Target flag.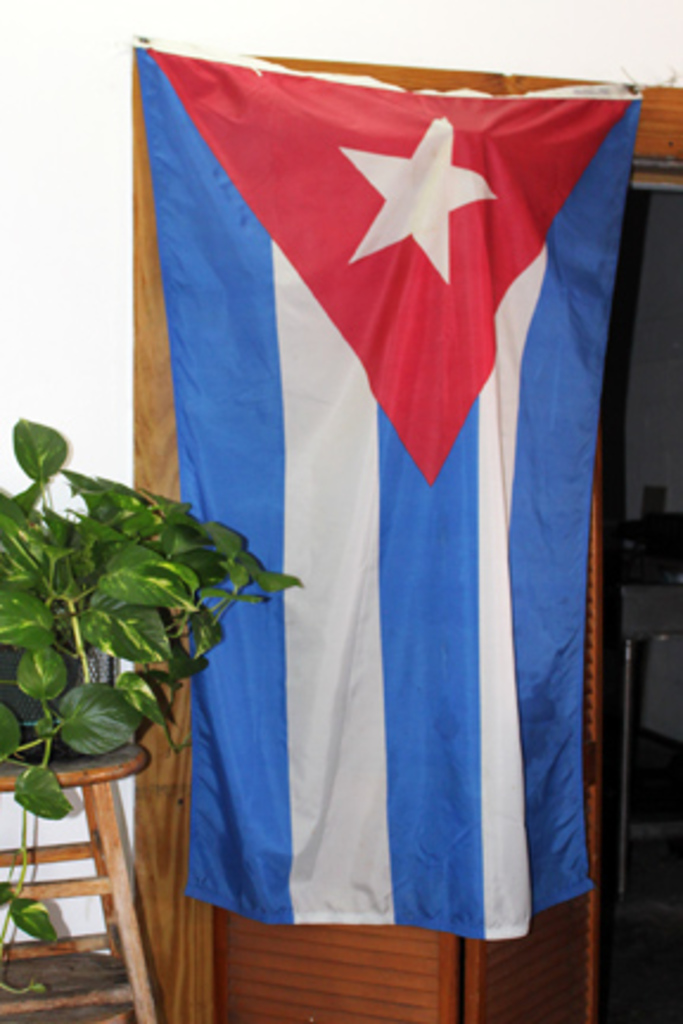
Target region: box(126, 36, 647, 946).
